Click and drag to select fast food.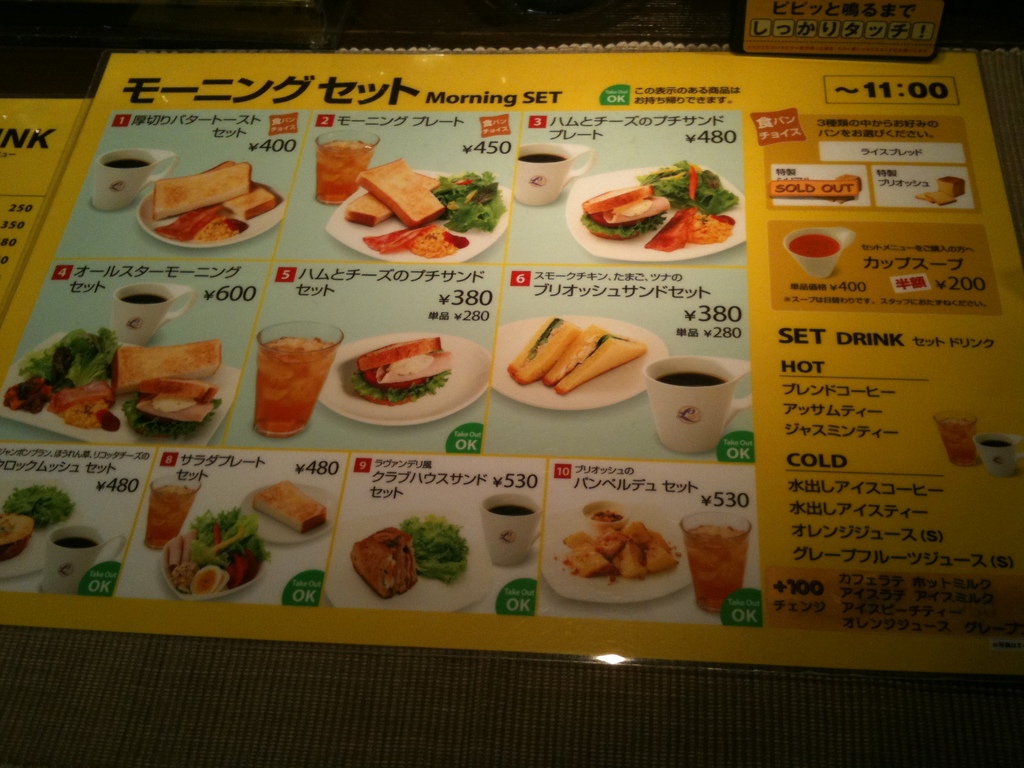
Selection: x1=252, y1=481, x2=330, y2=535.
